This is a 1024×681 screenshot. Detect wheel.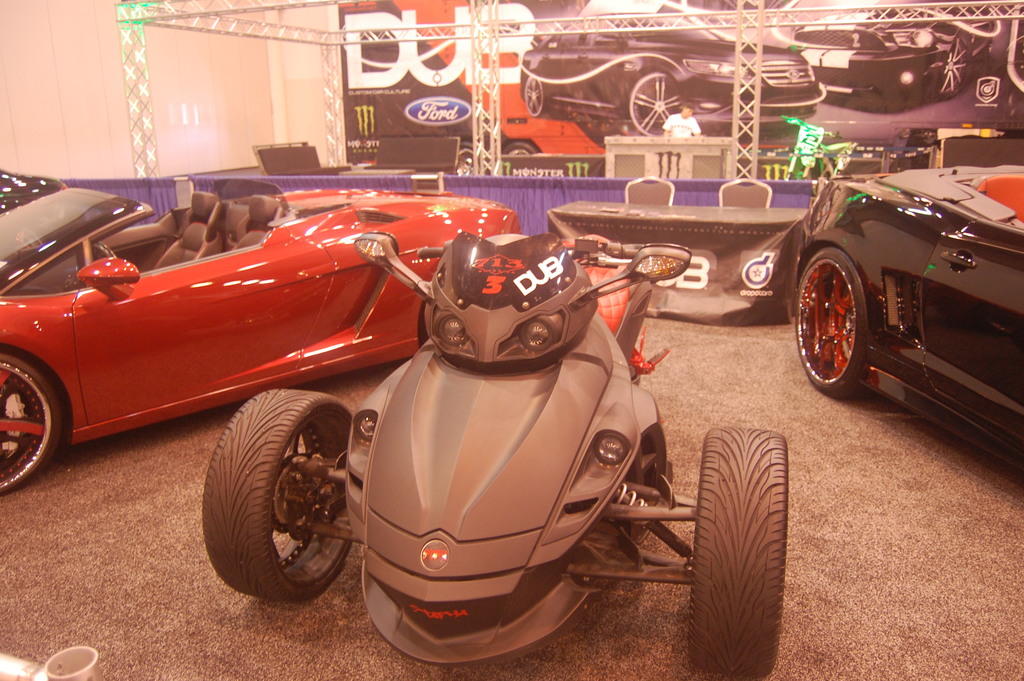
<bbox>84, 243, 119, 261</bbox>.
